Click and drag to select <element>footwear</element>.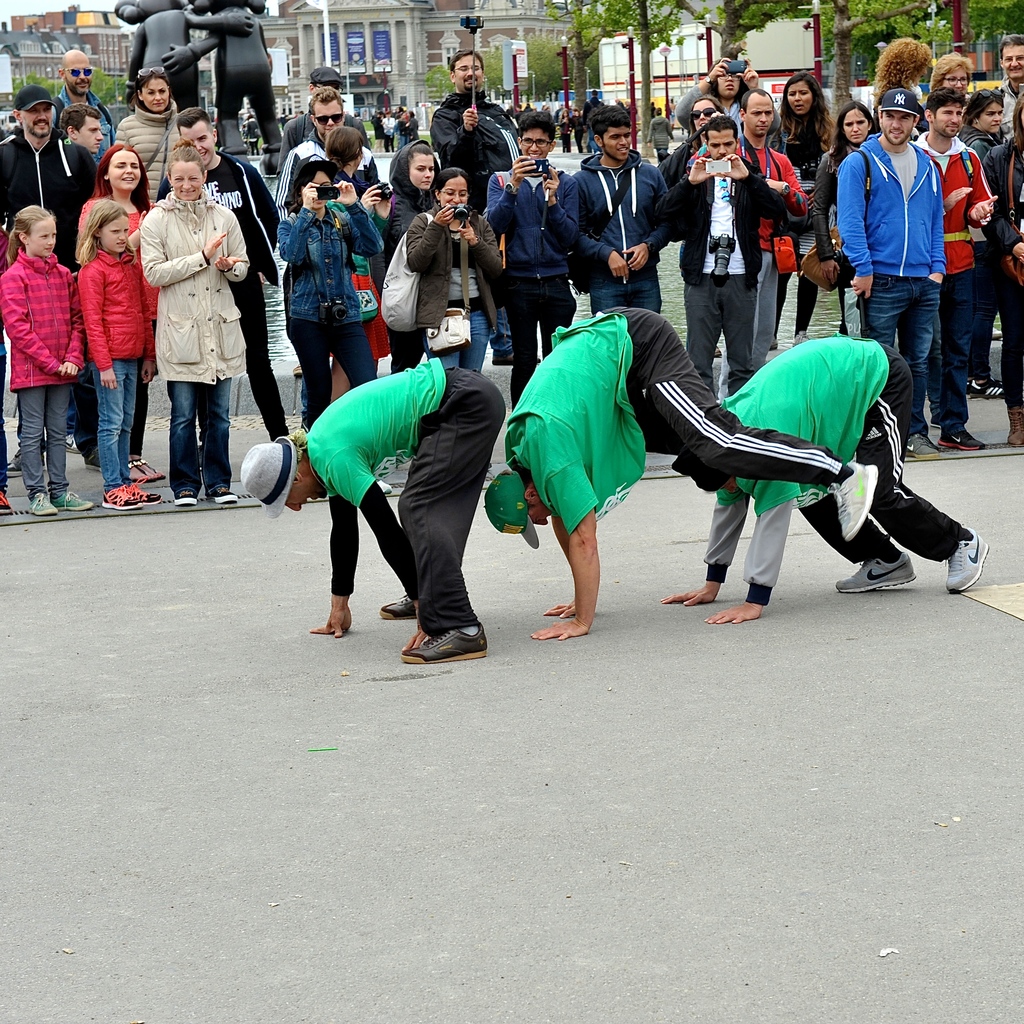
Selection: rect(84, 445, 102, 474).
